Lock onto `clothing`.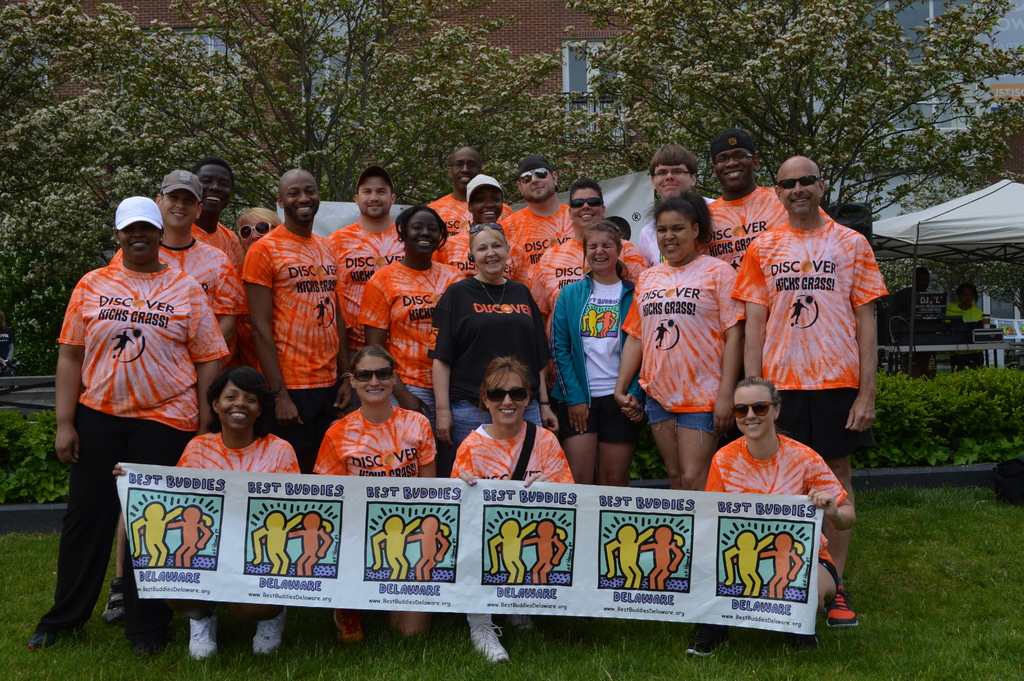
Locked: 308, 405, 437, 473.
